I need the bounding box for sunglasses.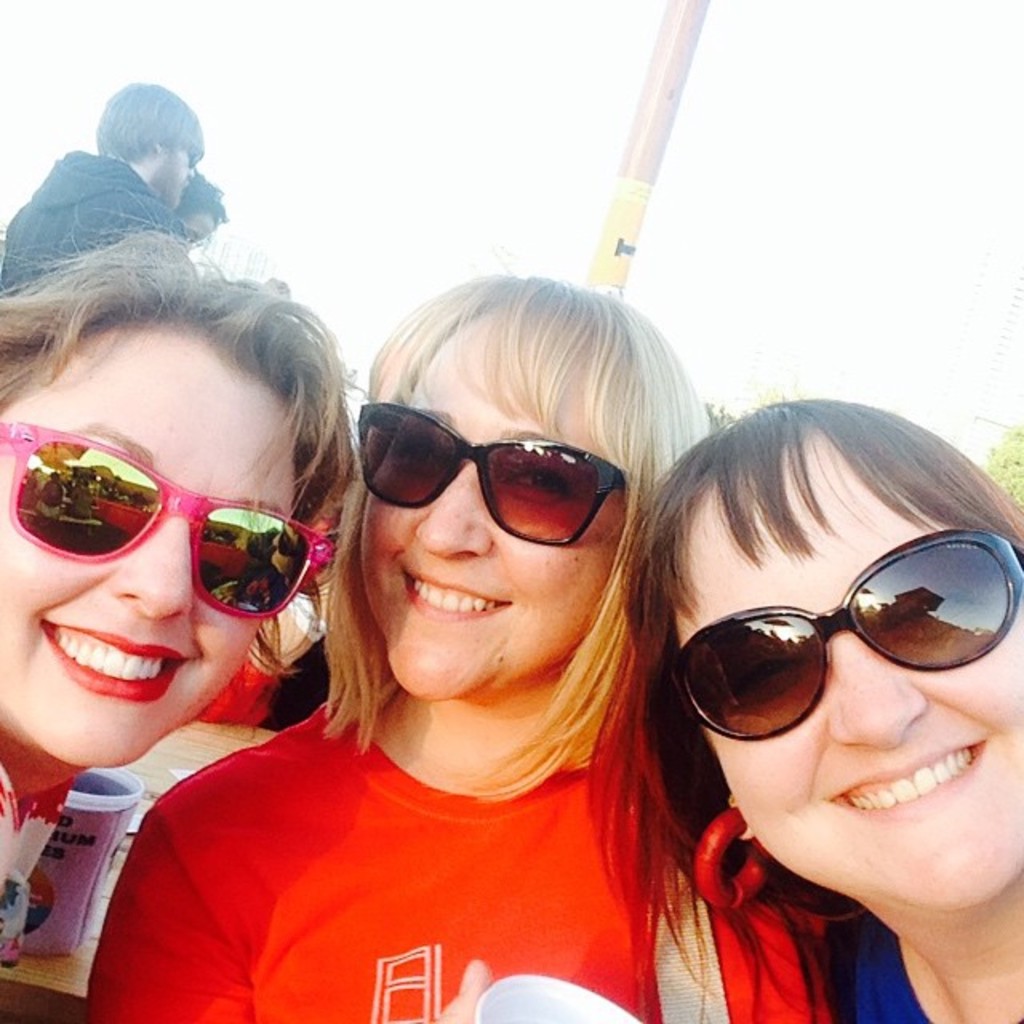
Here it is: 677 528 1022 733.
